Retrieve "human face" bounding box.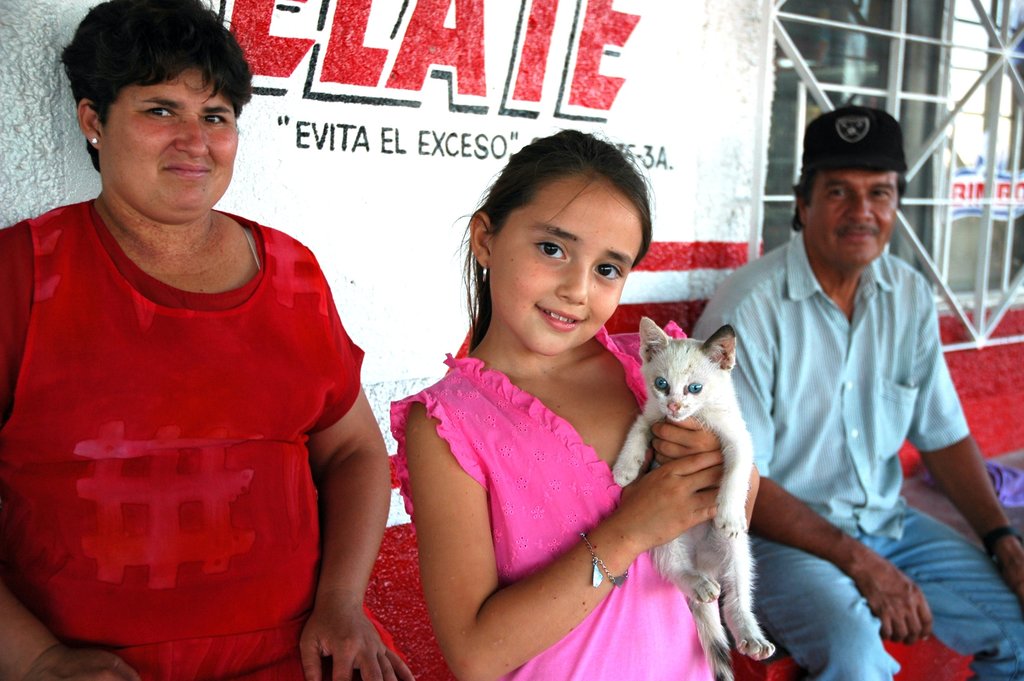
Bounding box: (100,53,237,216).
